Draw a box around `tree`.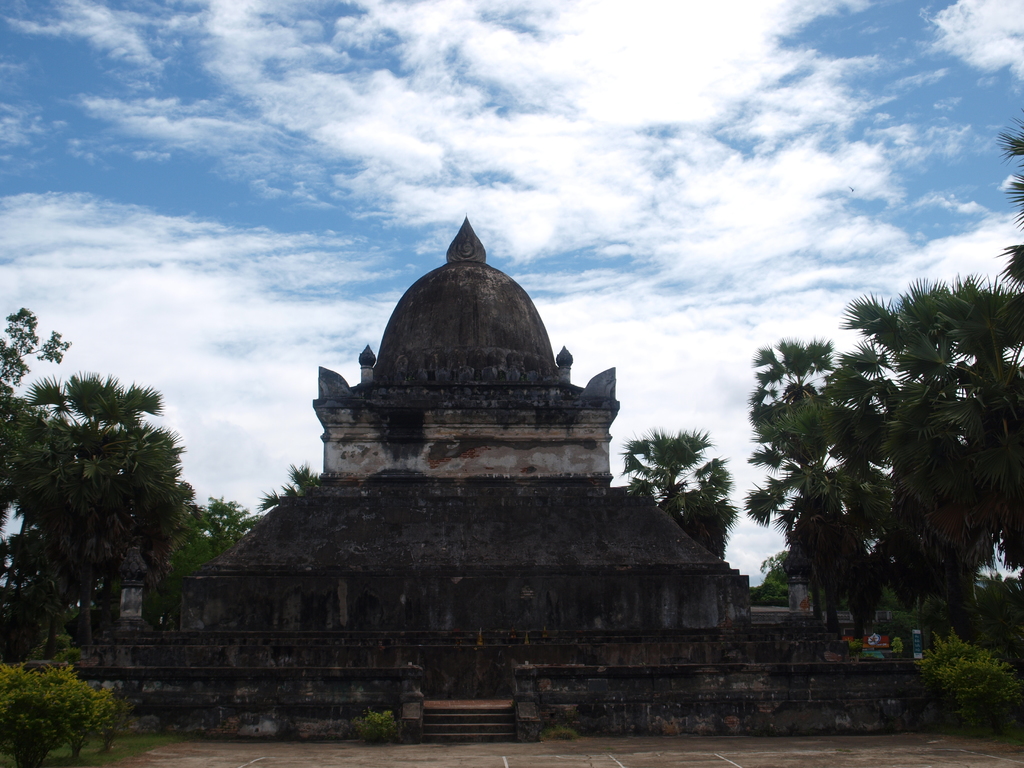
bbox=(617, 426, 712, 511).
